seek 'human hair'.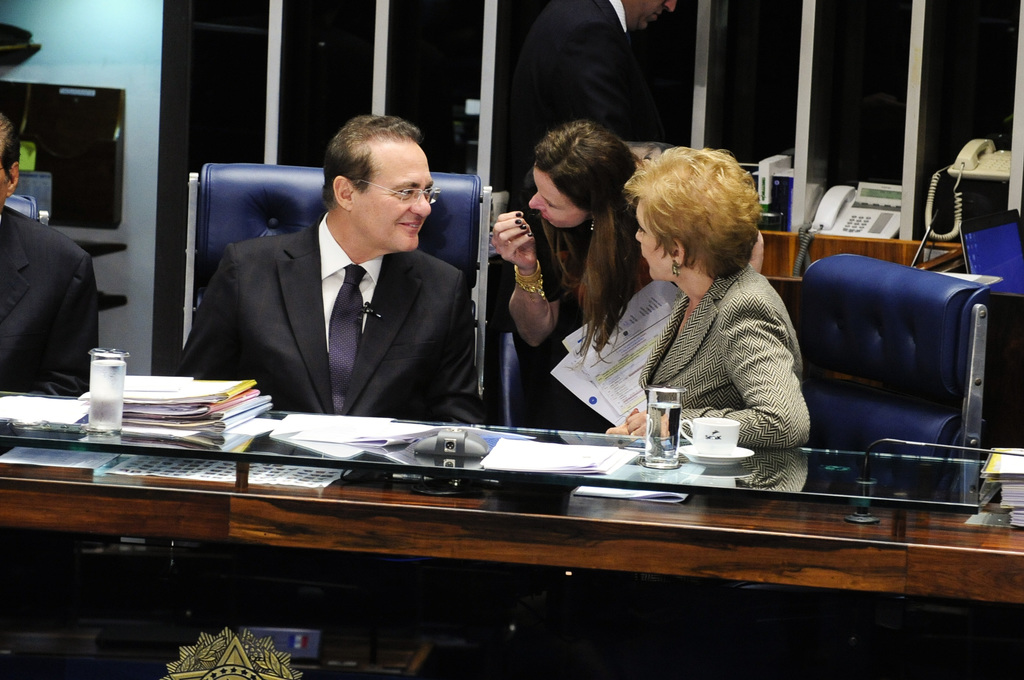
[636,142,770,301].
